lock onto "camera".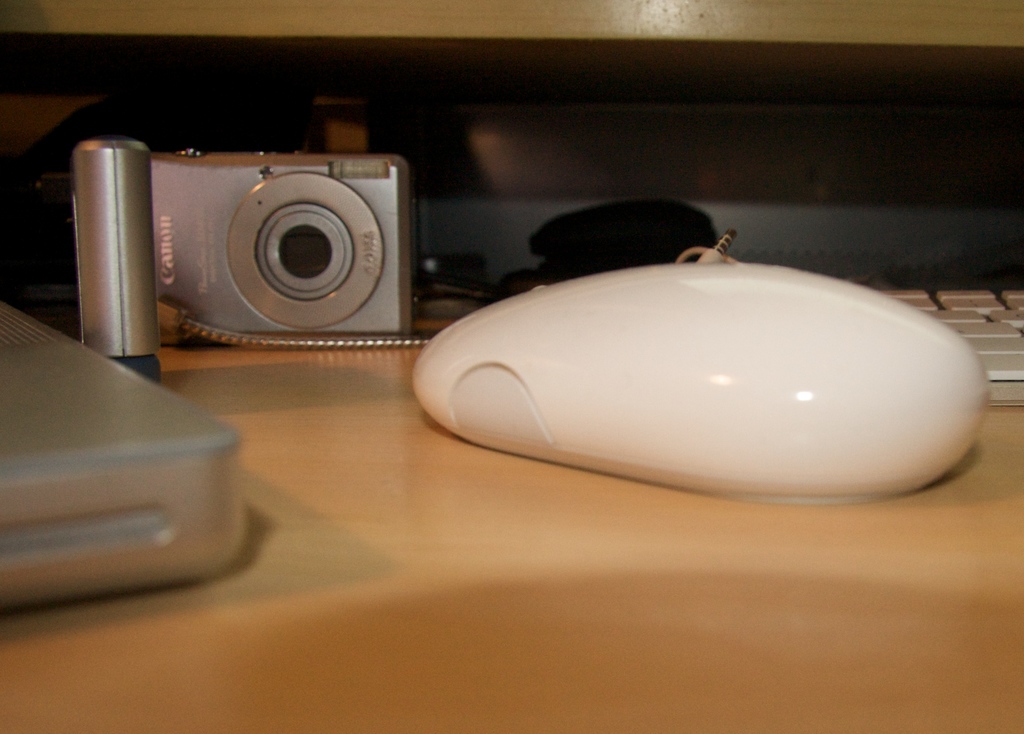
Locked: detection(65, 137, 150, 384).
